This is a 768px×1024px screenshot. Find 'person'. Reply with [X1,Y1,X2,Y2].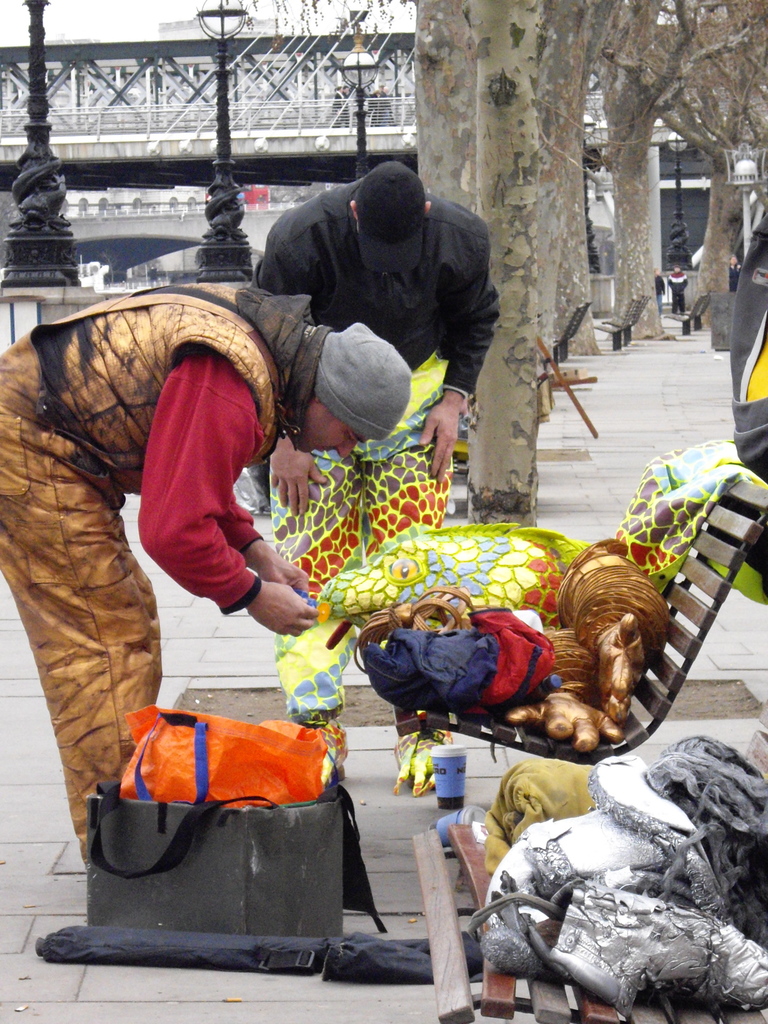
[254,160,508,721].
